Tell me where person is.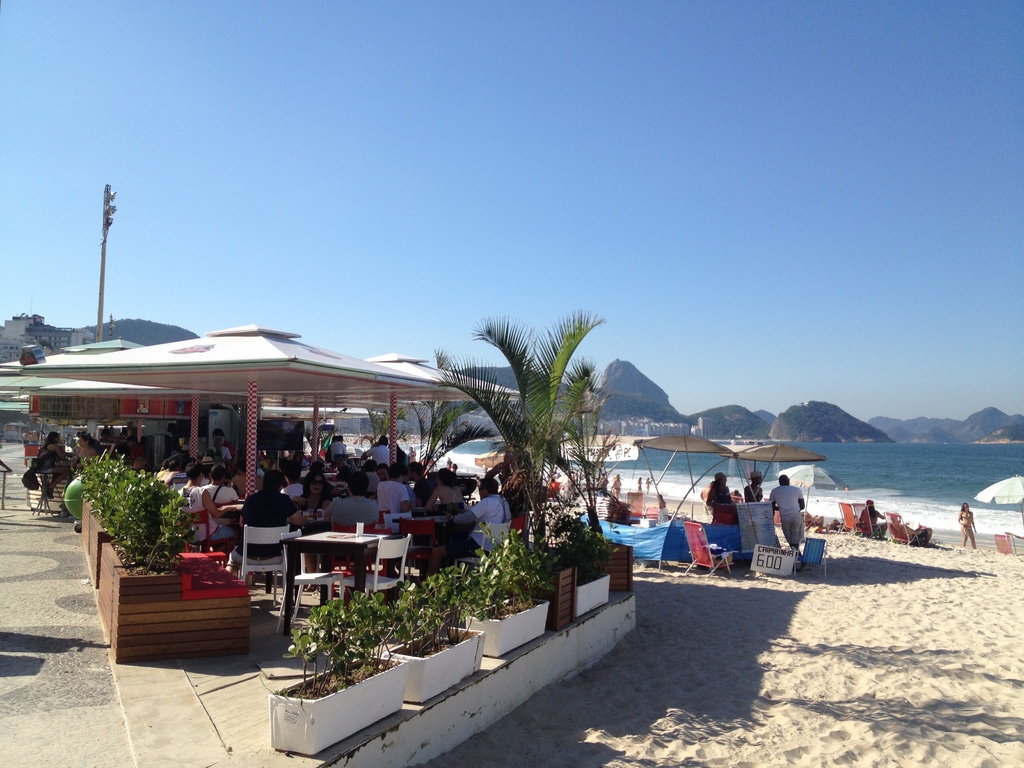
person is at Rect(133, 429, 520, 552).
